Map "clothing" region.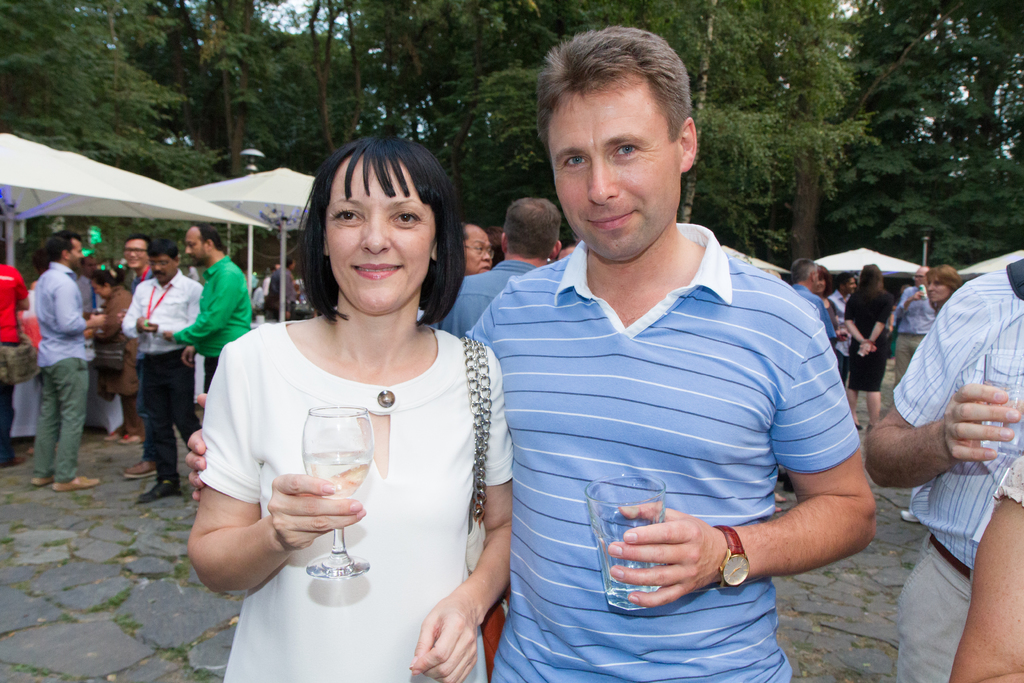
Mapped to <region>100, 284, 141, 435</region>.
